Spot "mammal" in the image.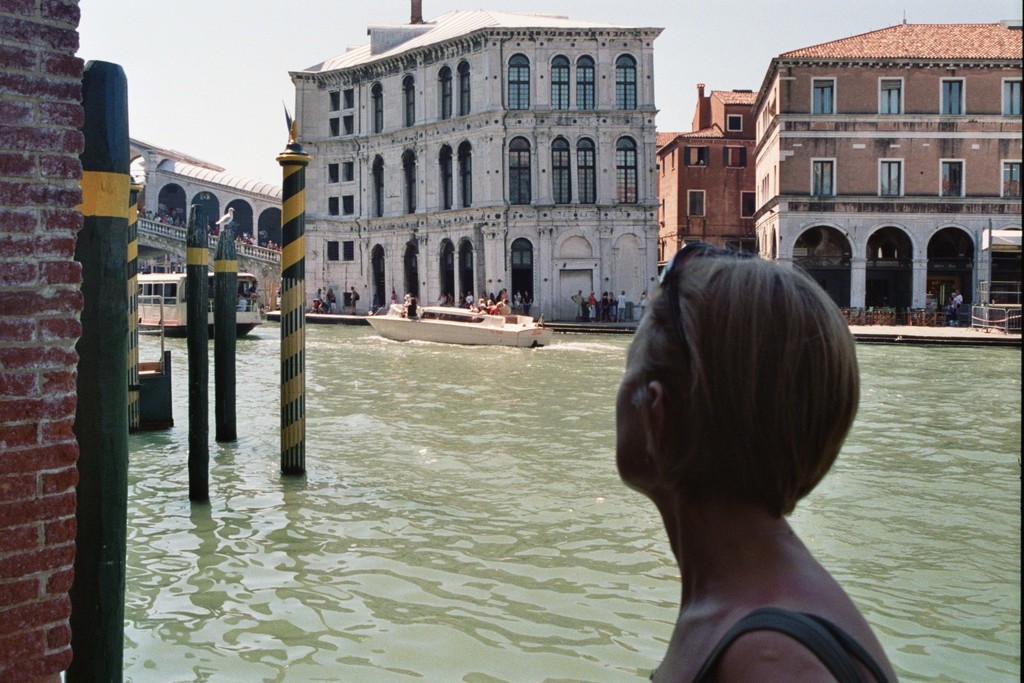
"mammal" found at box(569, 289, 588, 325).
